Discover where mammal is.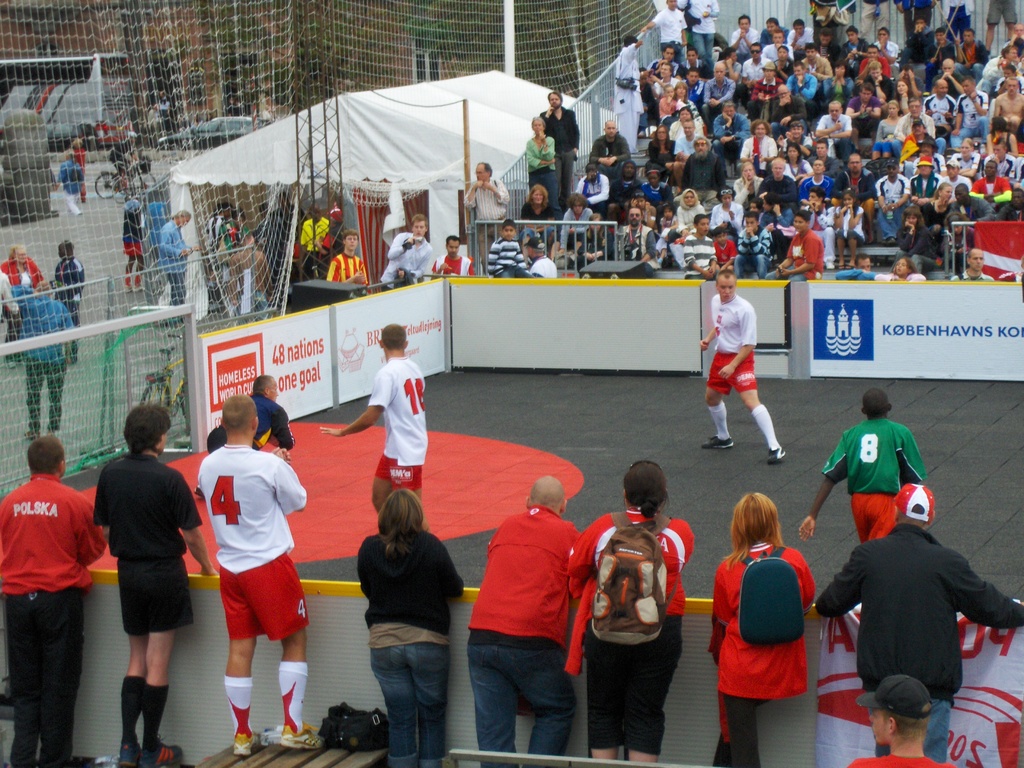
Discovered at bbox(205, 200, 234, 282).
